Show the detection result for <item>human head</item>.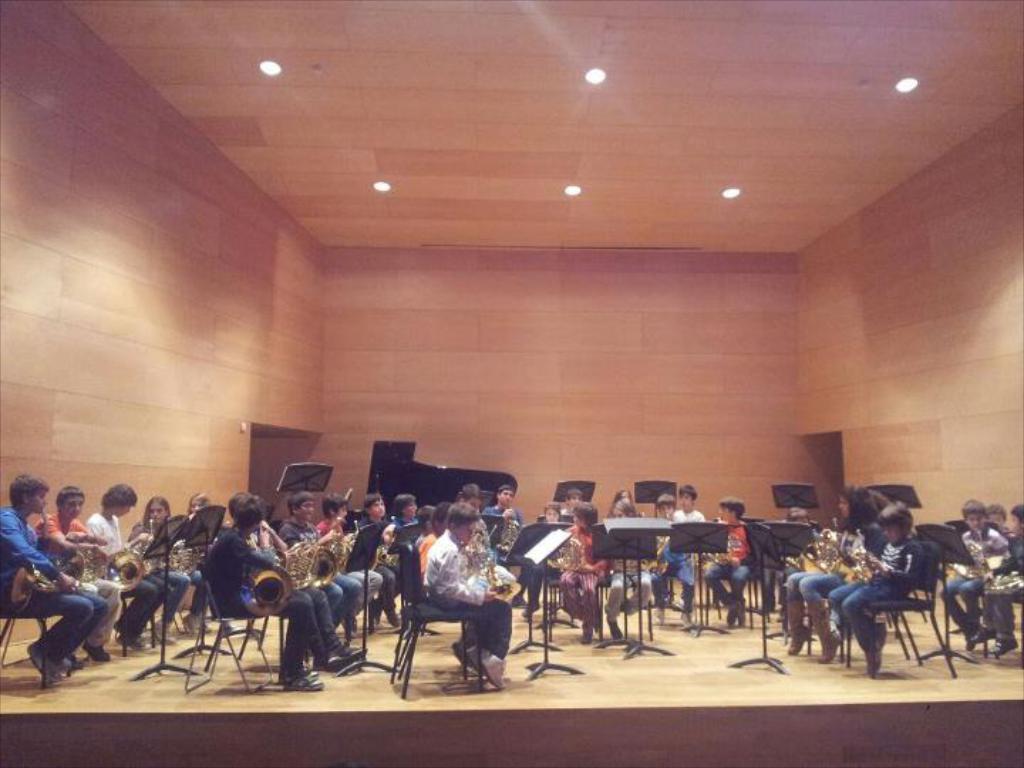
locate(609, 498, 640, 519).
